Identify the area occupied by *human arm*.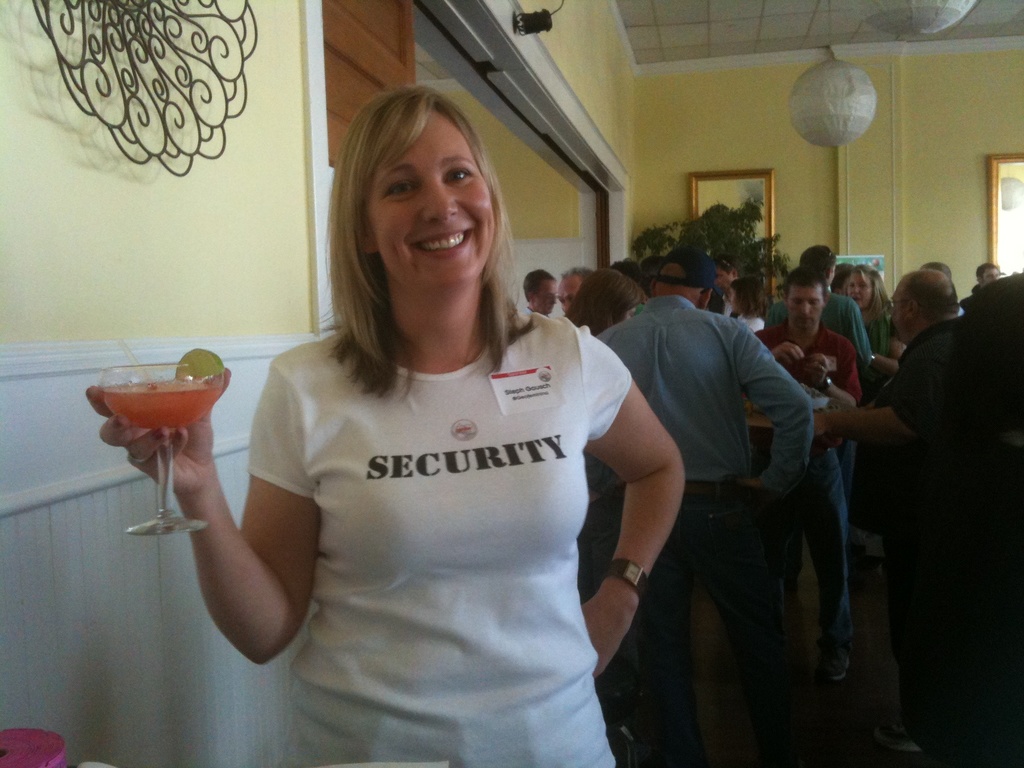
Area: crop(151, 372, 296, 681).
